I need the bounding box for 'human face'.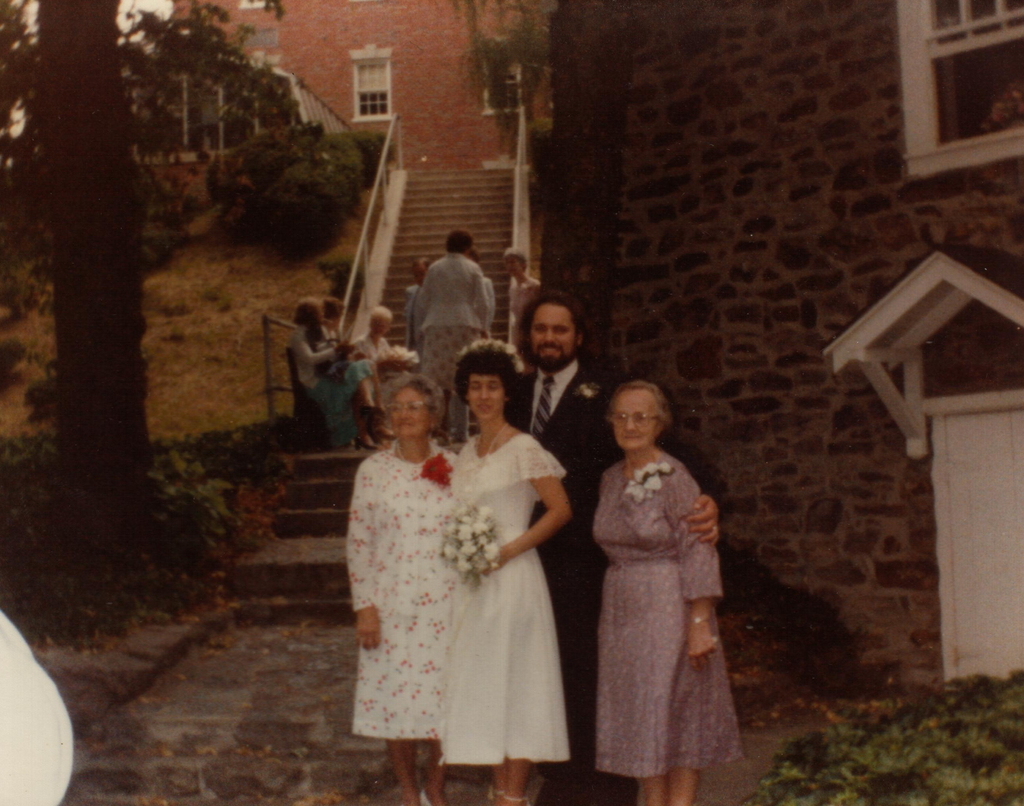
Here it is: 389,379,429,440.
